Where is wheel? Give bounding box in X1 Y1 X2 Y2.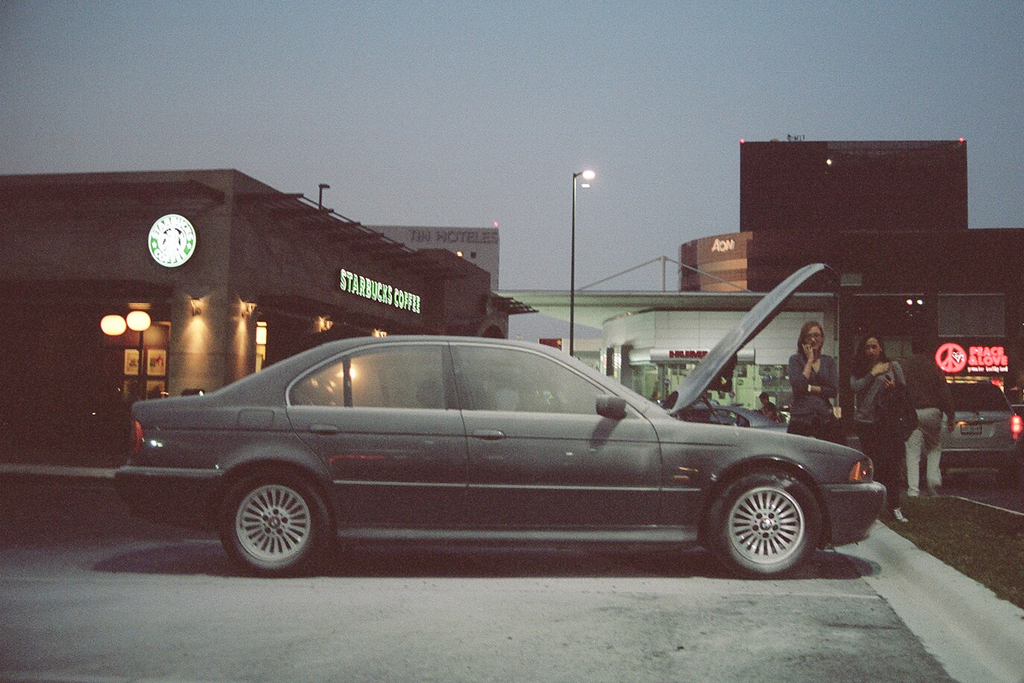
704 463 824 575.
